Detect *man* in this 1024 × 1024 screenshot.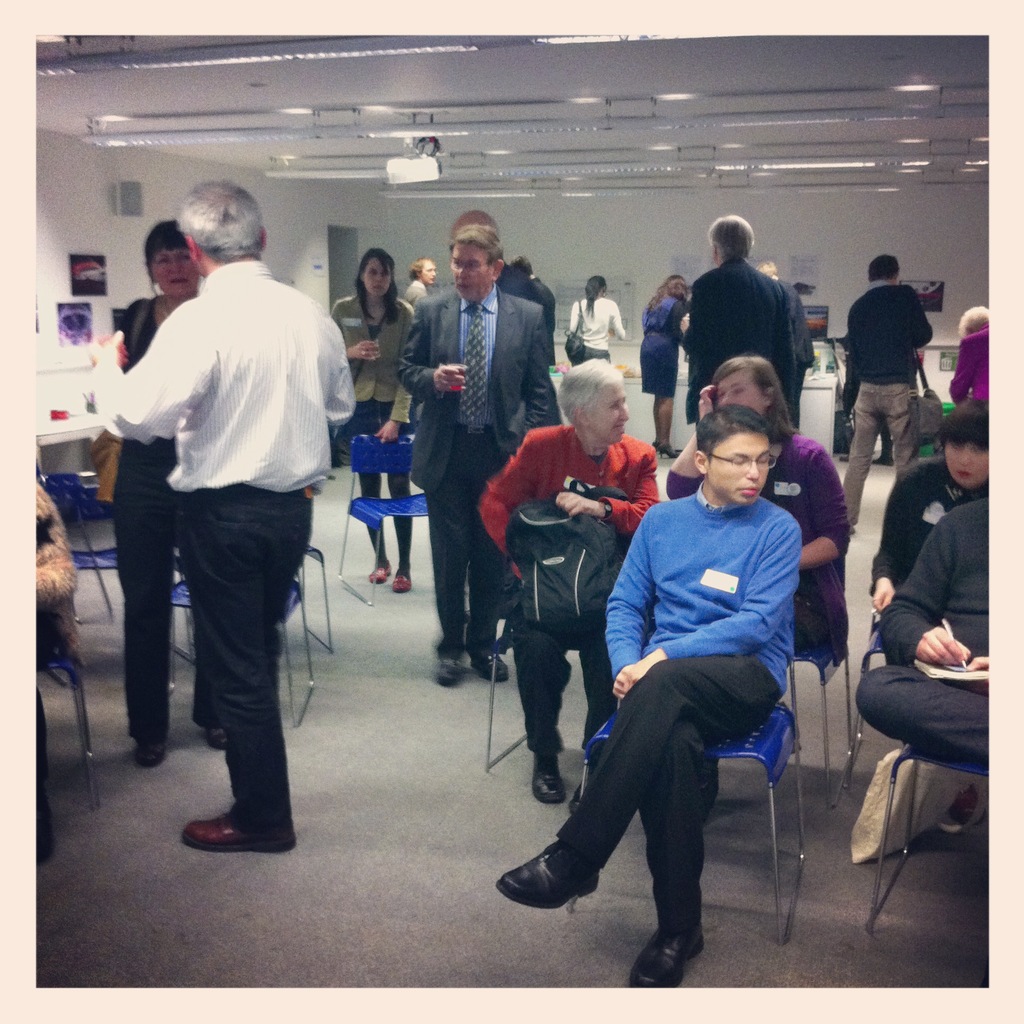
Detection: select_region(682, 214, 784, 428).
